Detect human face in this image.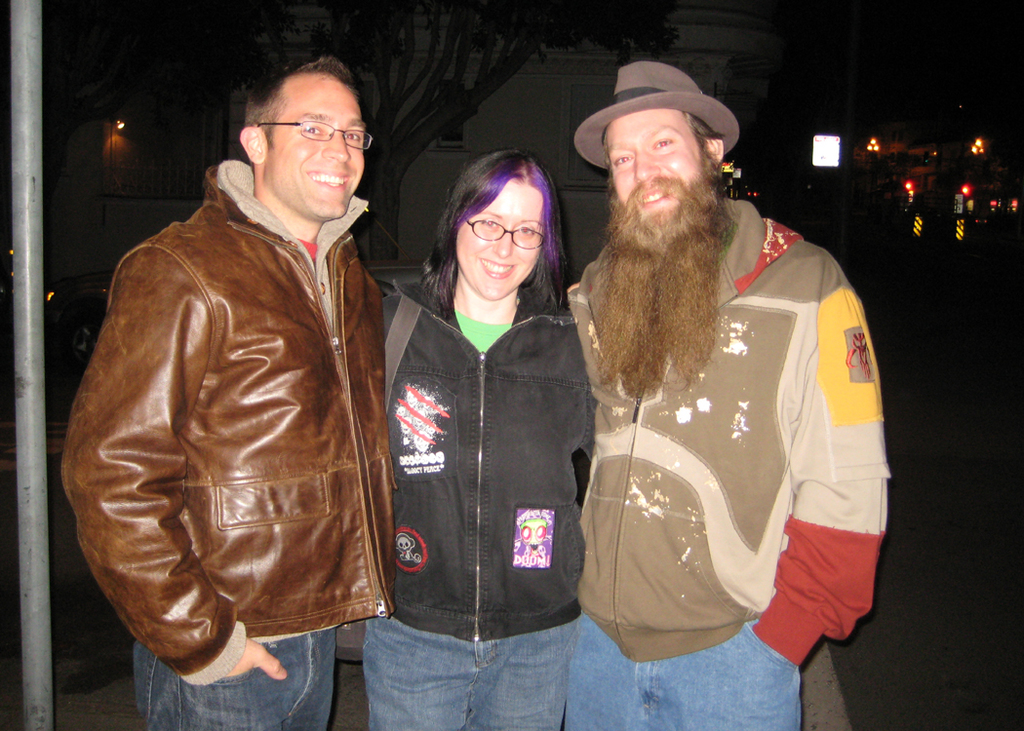
Detection: bbox(606, 110, 705, 227).
